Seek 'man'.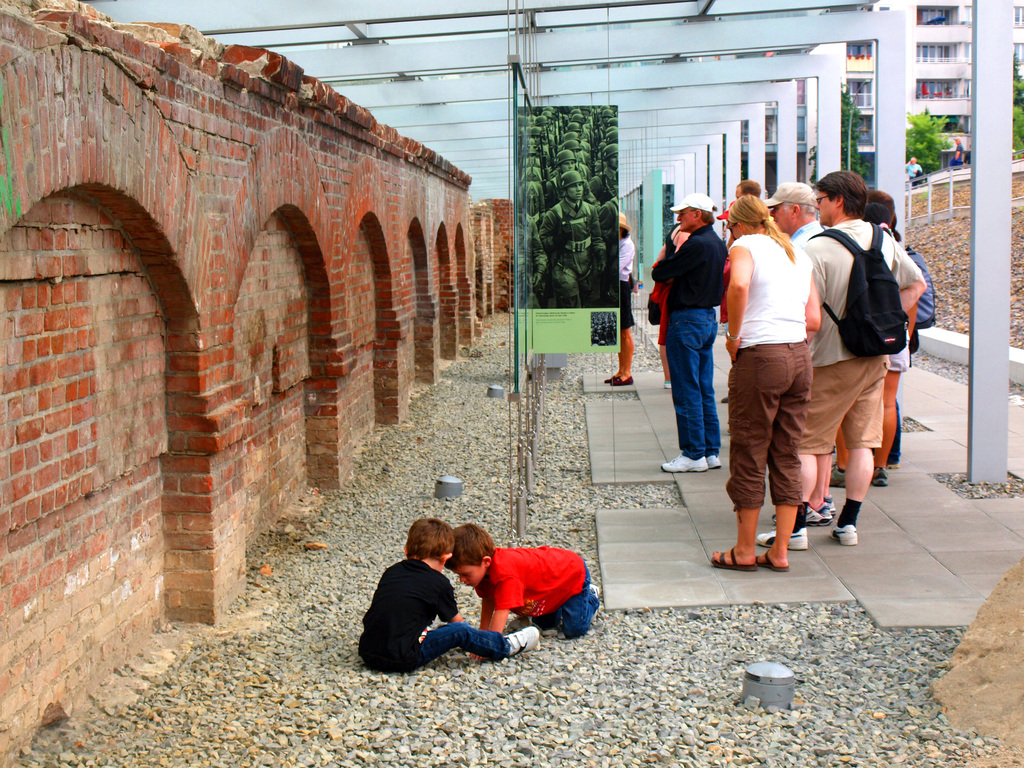
(left=792, top=159, right=925, bottom=552).
